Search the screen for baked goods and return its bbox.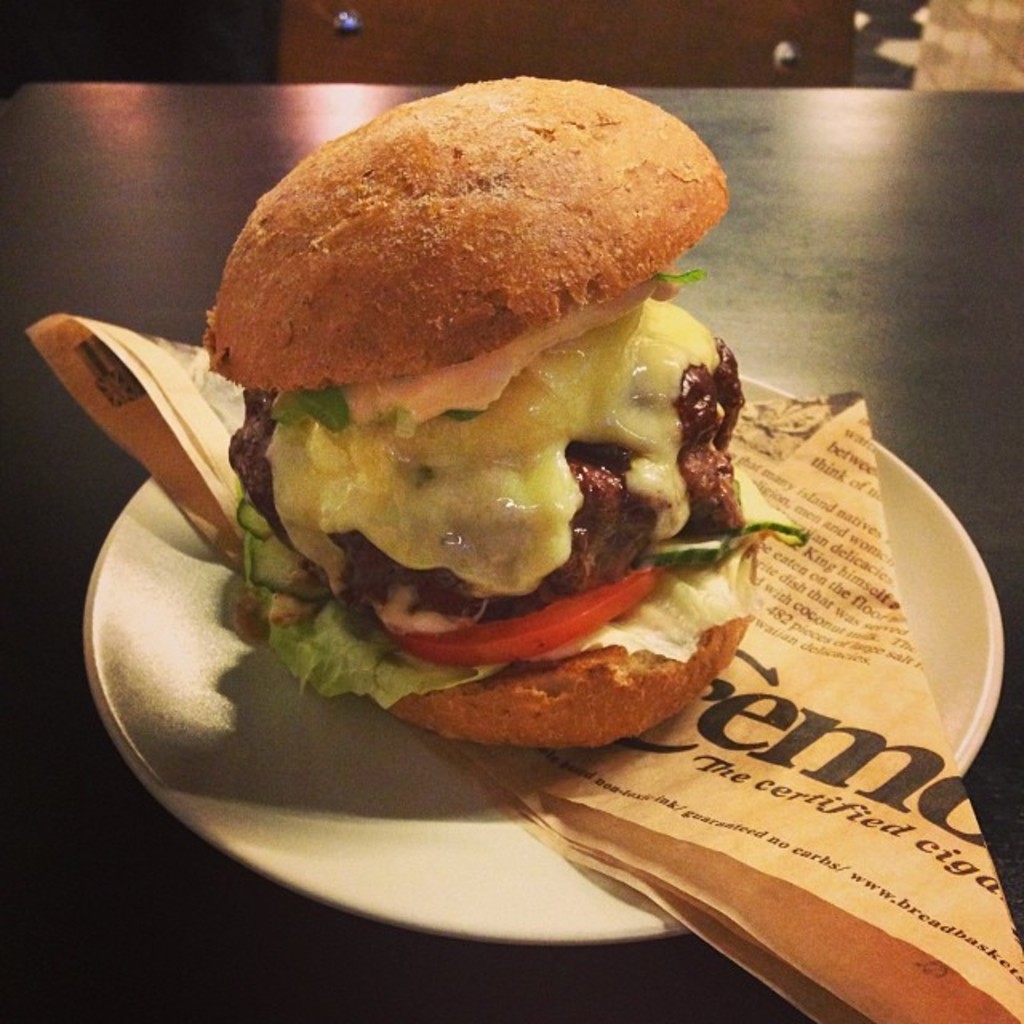
Found: <region>197, 61, 738, 403</region>.
